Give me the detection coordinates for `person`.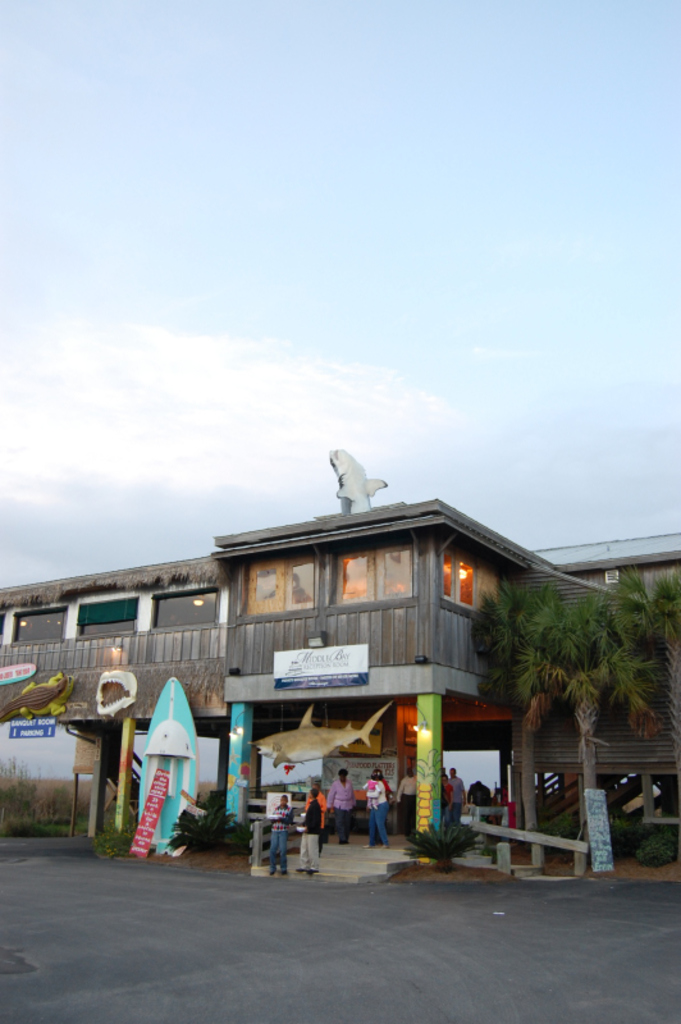
region(326, 765, 353, 841).
